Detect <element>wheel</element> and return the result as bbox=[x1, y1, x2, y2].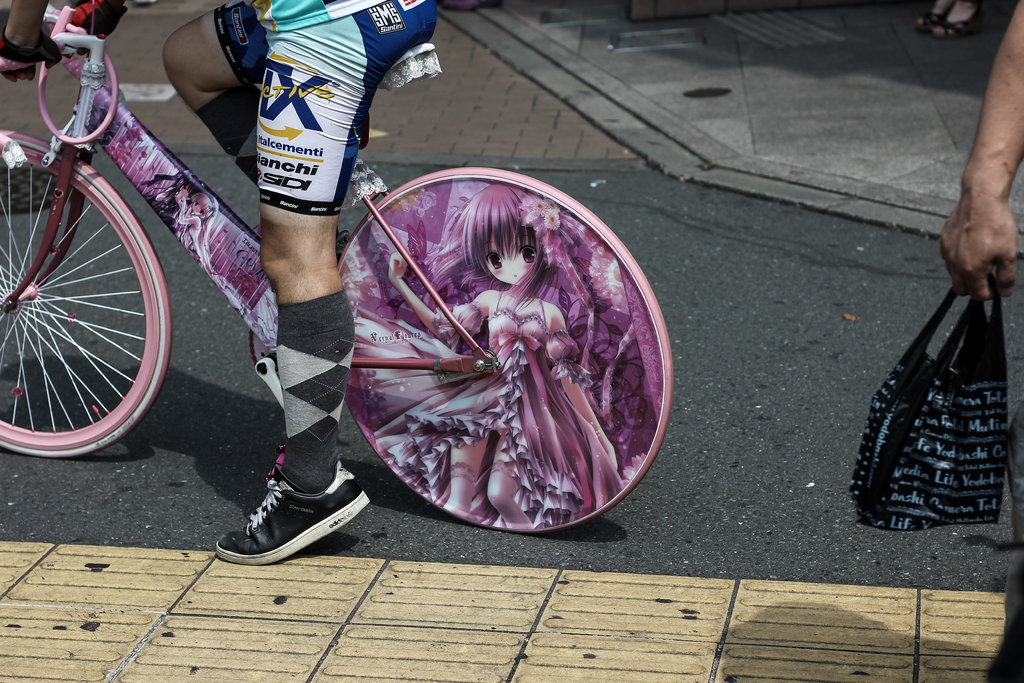
bbox=[0, 126, 174, 457].
